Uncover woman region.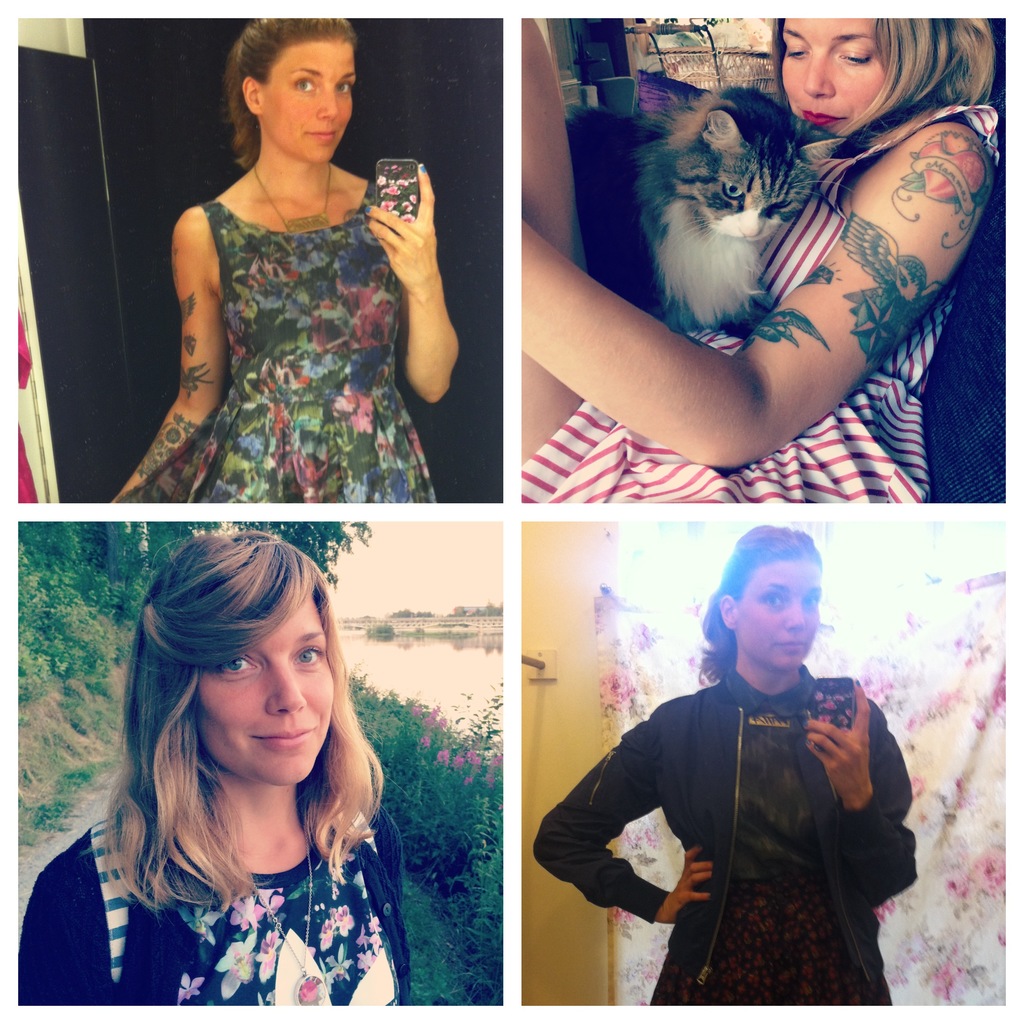
Uncovered: 20, 527, 433, 1015.
